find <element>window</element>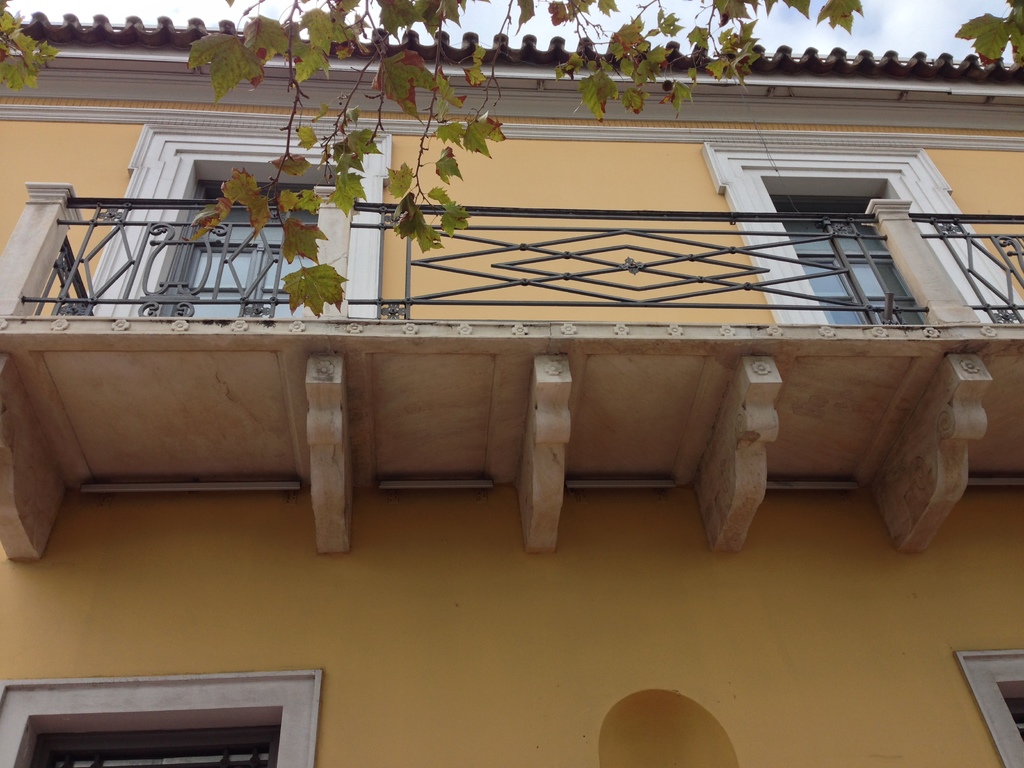
(left=14, top=712, right=282, bottom=767)
